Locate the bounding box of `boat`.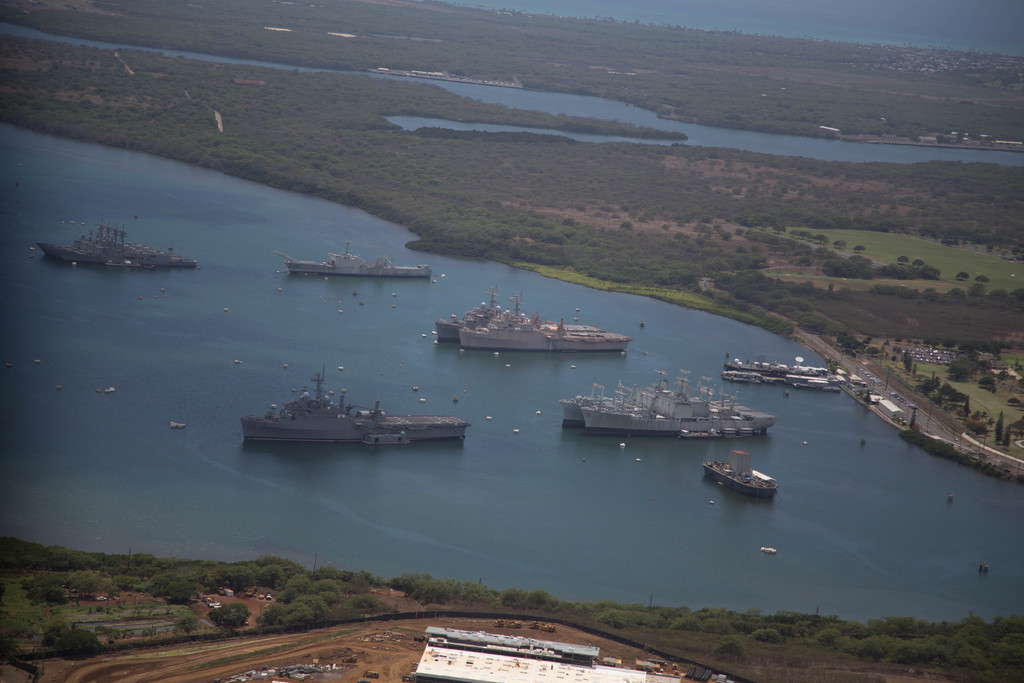
Bounding box: select_region(442, 273, 445, 279).
